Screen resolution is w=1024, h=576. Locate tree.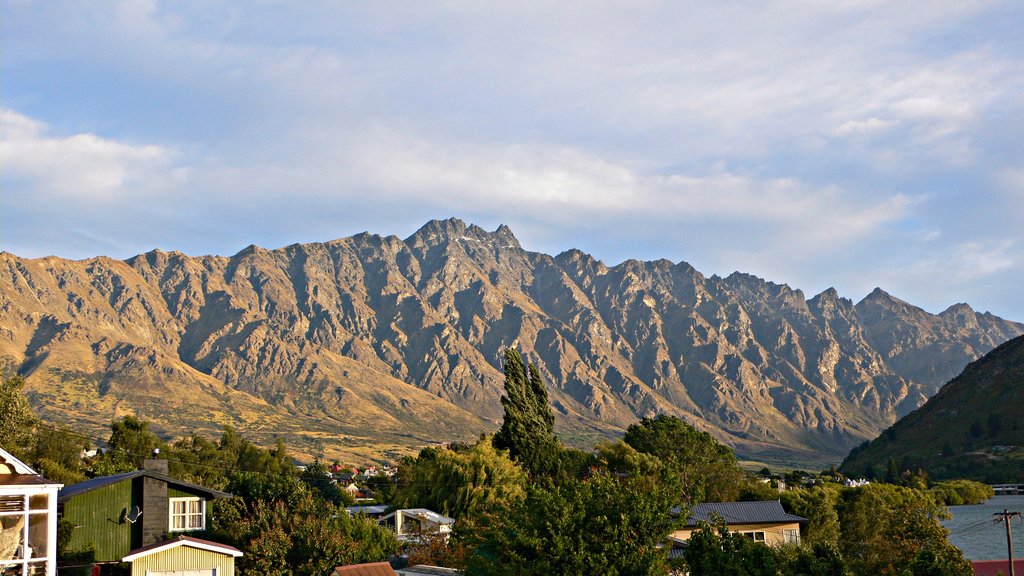
[left=202, top=493, right=275, bottom=552].
